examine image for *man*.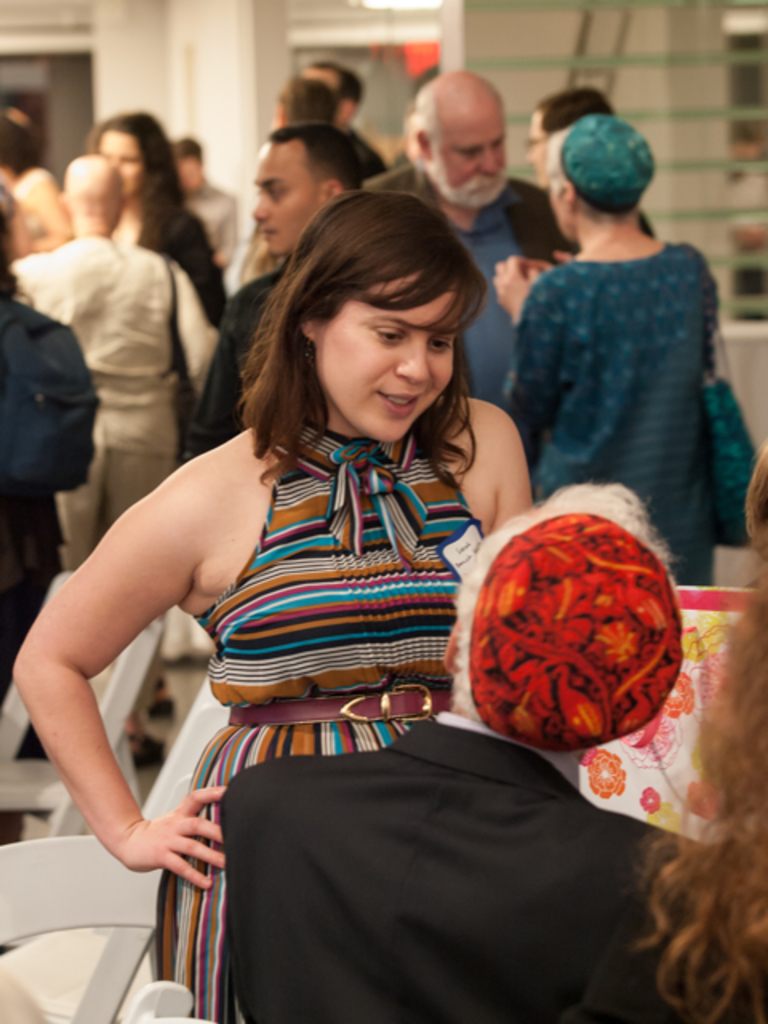
Examination result: [x1=189, y1=117, x2=376, y2=462].
